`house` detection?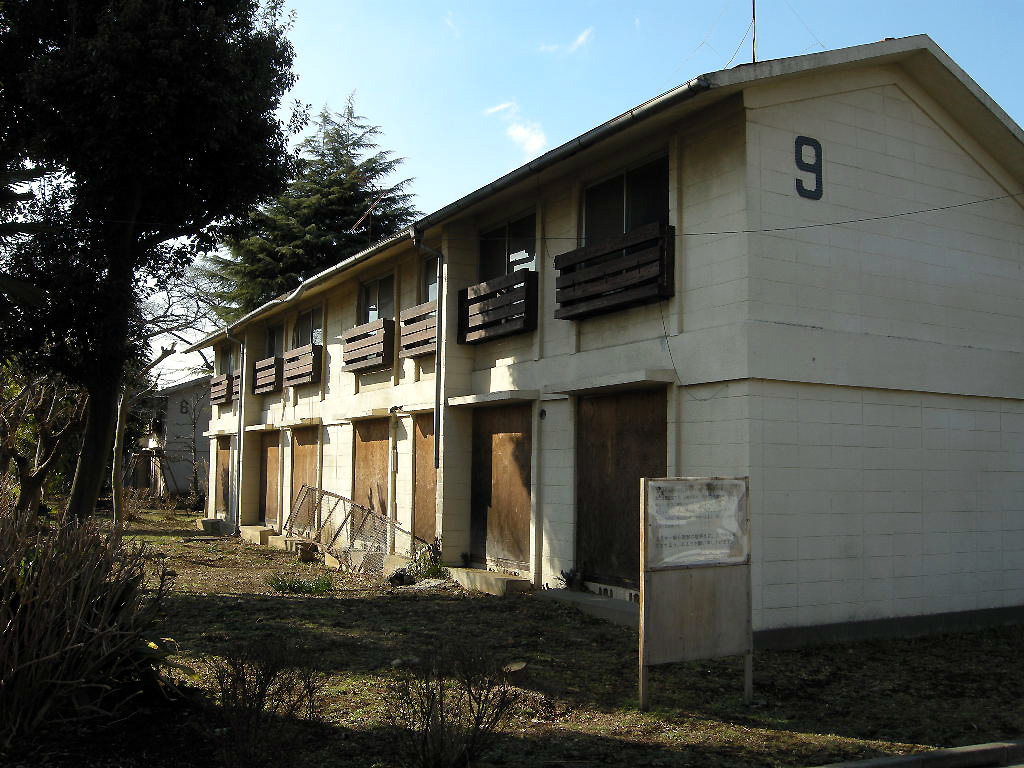
(137,375,210,498)
